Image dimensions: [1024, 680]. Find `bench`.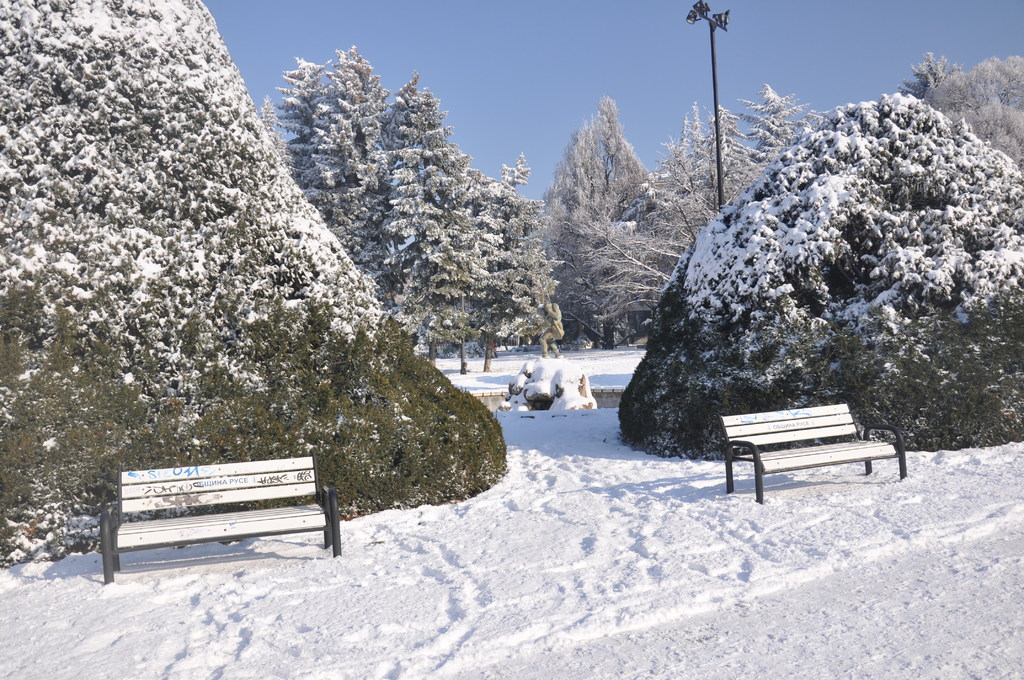
101,449,339,584.
